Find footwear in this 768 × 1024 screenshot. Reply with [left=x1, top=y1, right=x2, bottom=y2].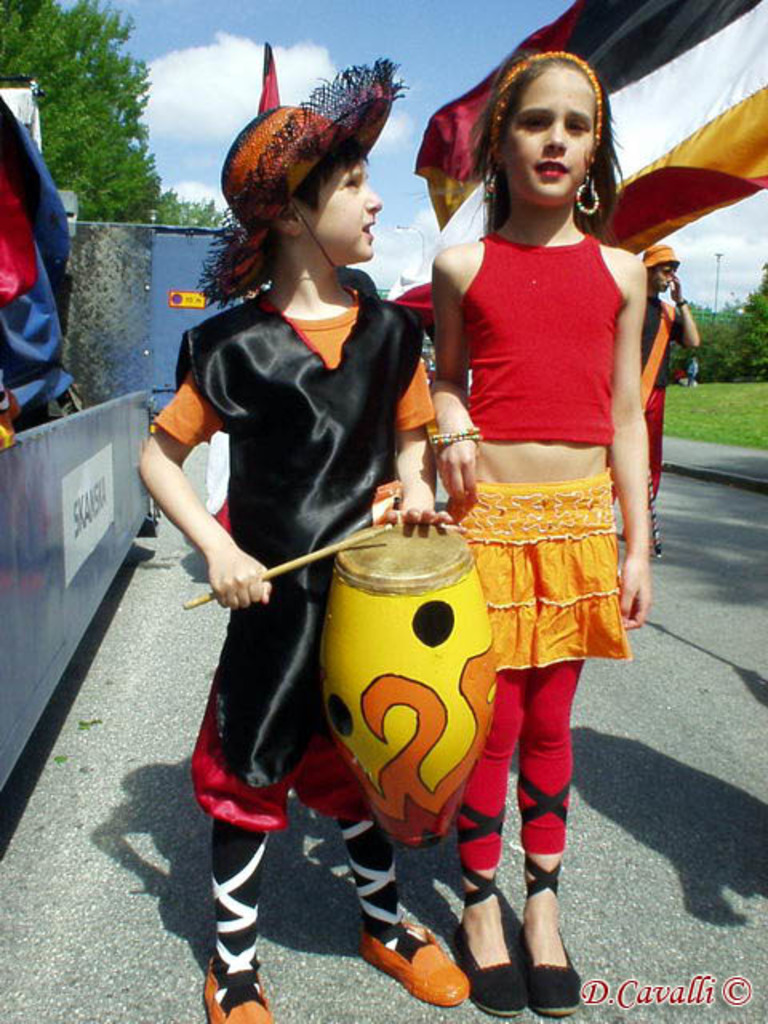
[left=355, top=915, right=462, bottom=1005].
